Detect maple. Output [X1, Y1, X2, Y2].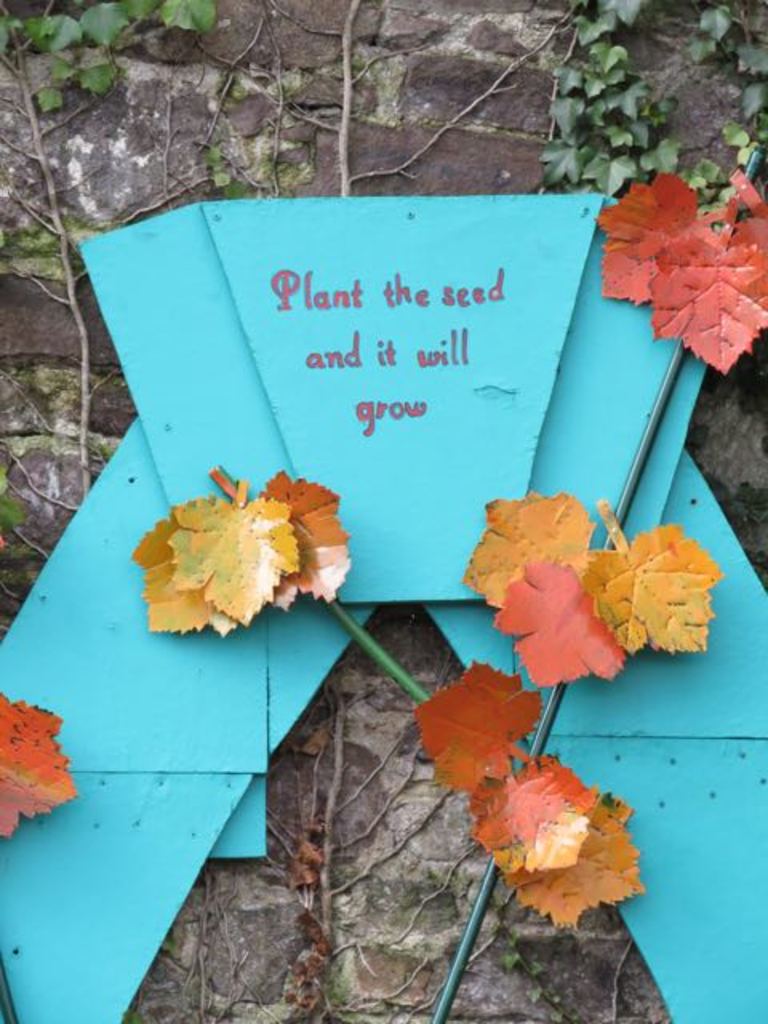
[648, 243, 755, 373].
